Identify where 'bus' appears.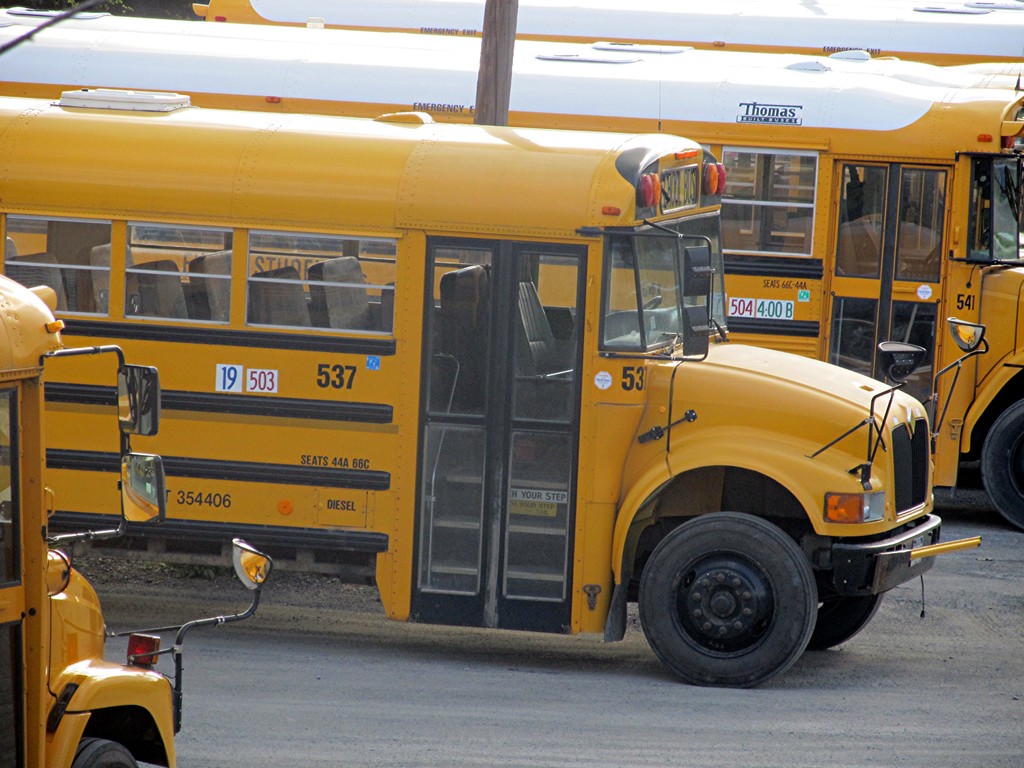
Appears at {"x1": 191, "y1": 0, "x2": 1022, "y2": 65}.
